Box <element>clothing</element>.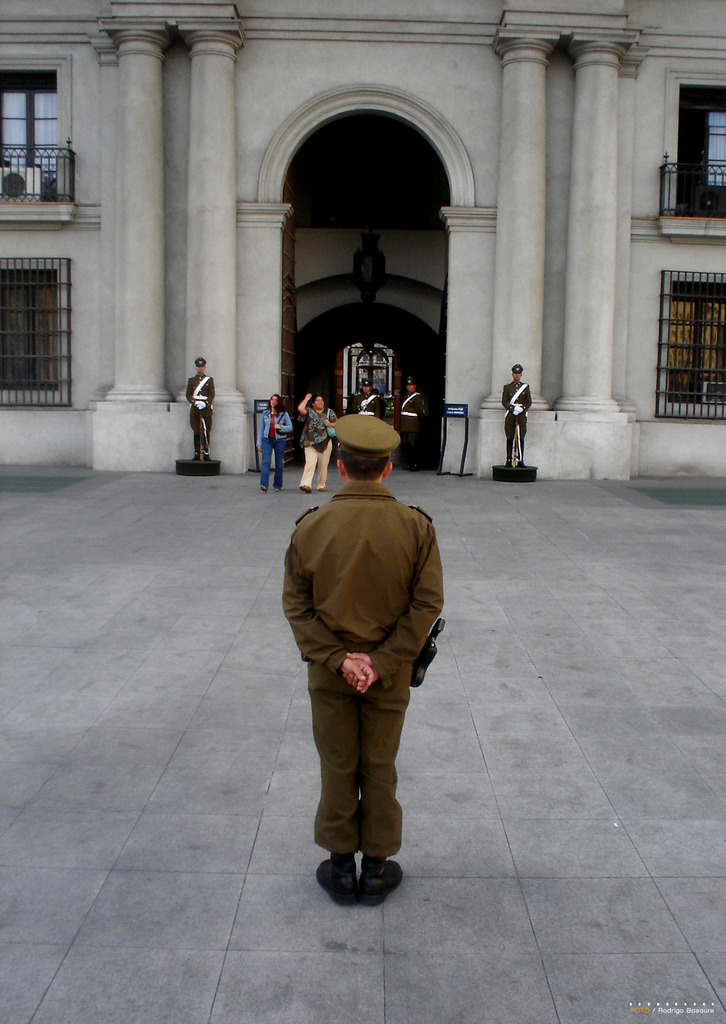
{"x1": 501, "y1": 378, "x2": 529, "y2": 456}.
